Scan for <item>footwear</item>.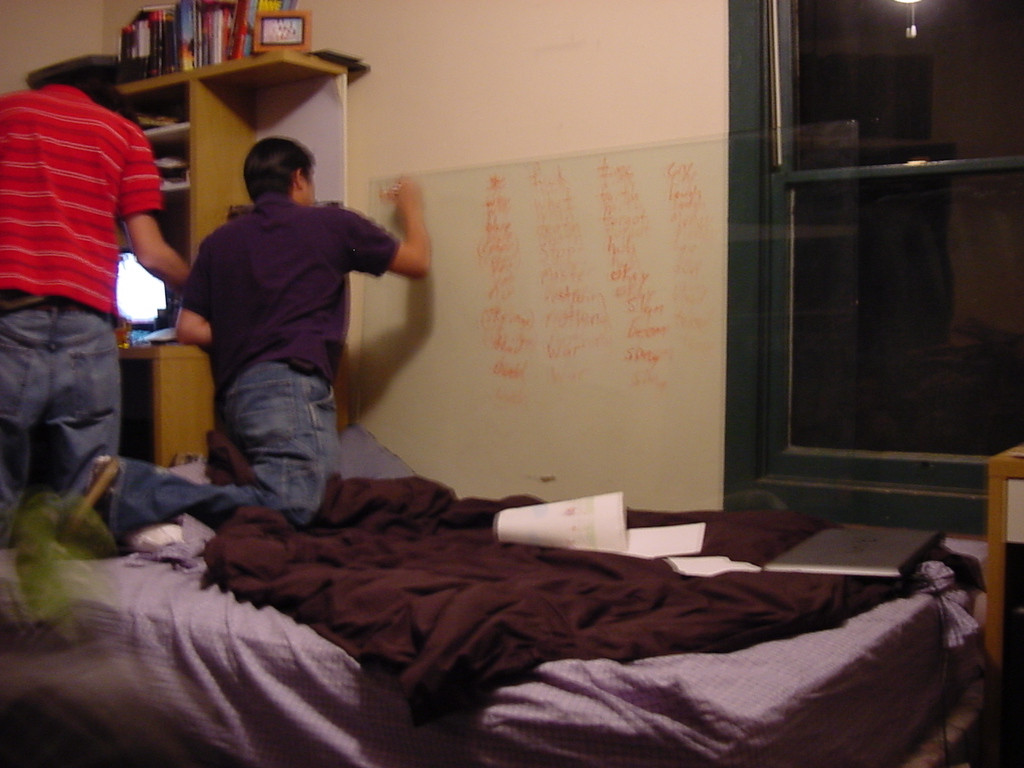
Scan result: 63/457/123/551.
